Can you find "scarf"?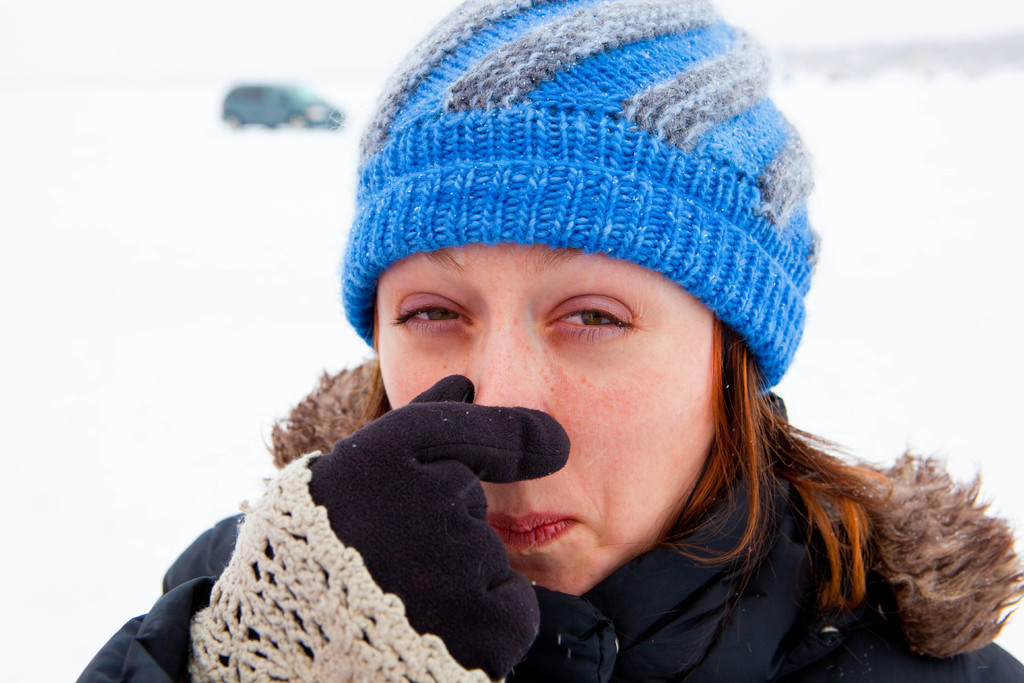
Yes, bounding box: (263, 346, 1023, 662).
